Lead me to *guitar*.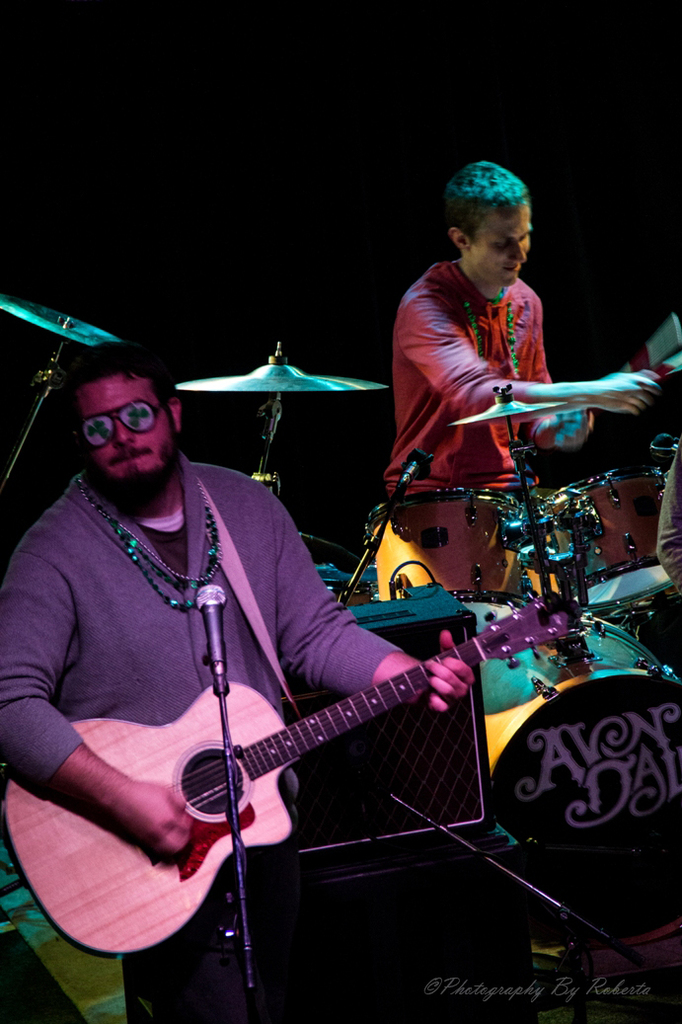
Lead to [25,603,630,907].
